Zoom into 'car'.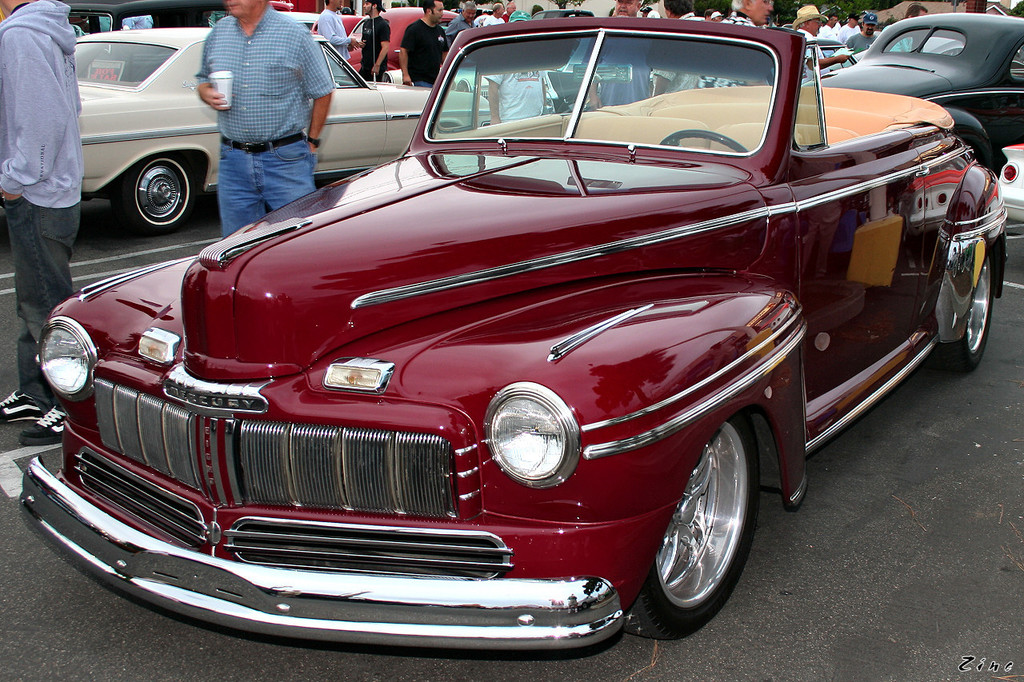
Zoom target: <box>818,10,1023,170</box>.
